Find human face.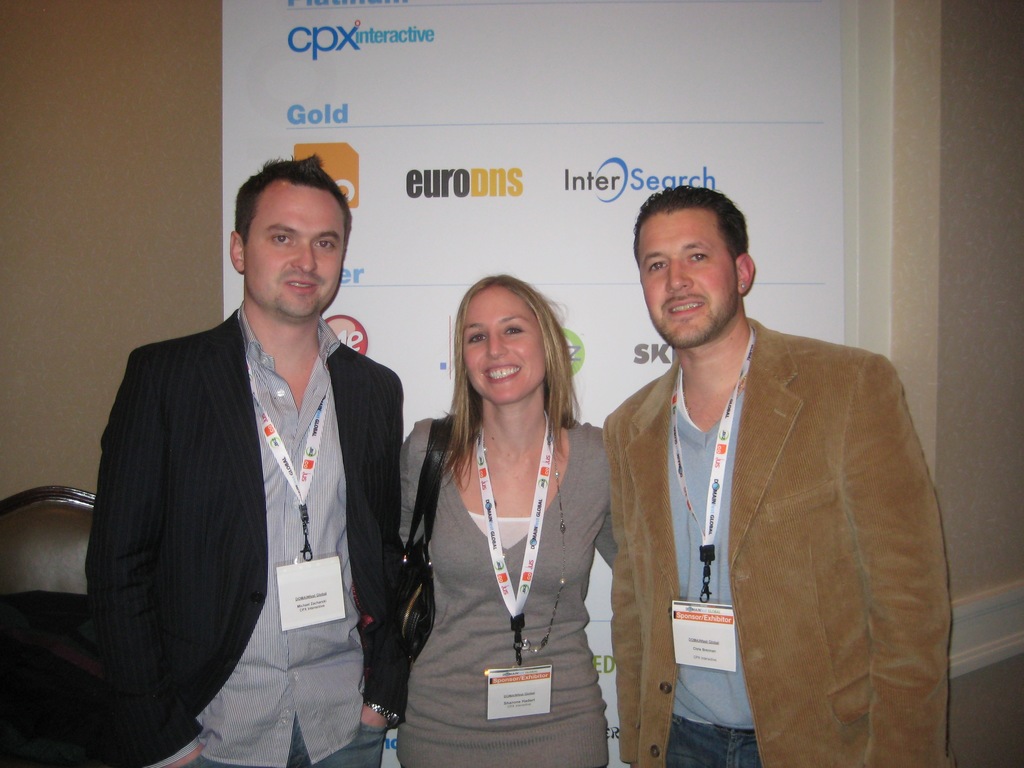
bbox=(634, 207, 735, 348).
